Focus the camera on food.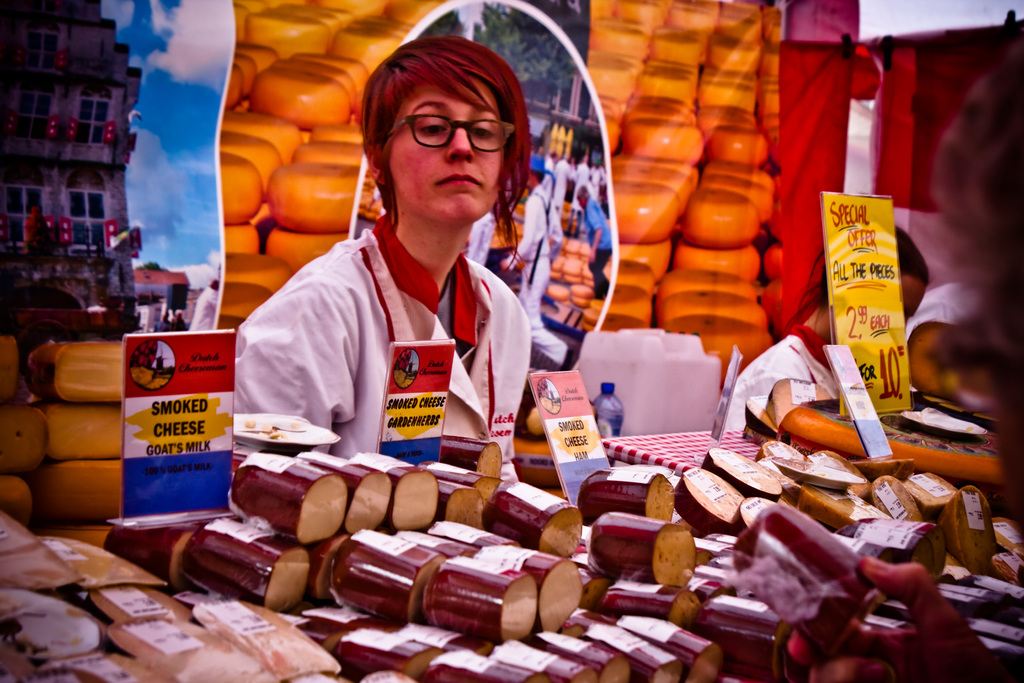
Focus region: {"x1": 328, "y1": 527, "x2": 451, "y2": 620}.
